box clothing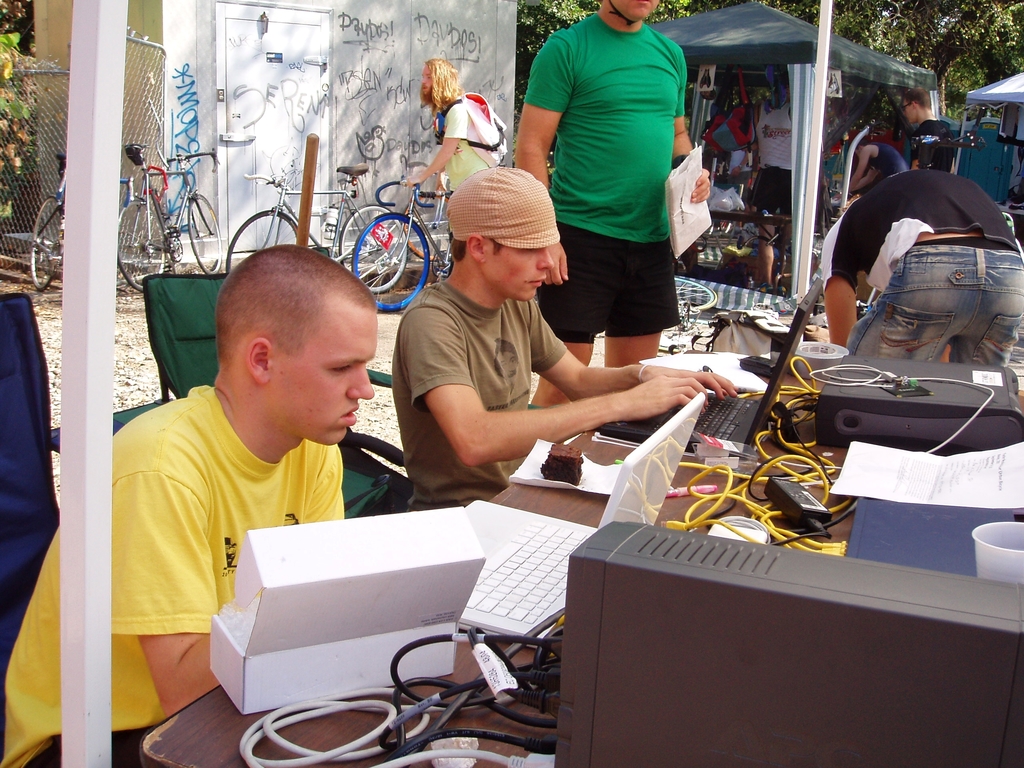
<box>431,92,497,195</box>
